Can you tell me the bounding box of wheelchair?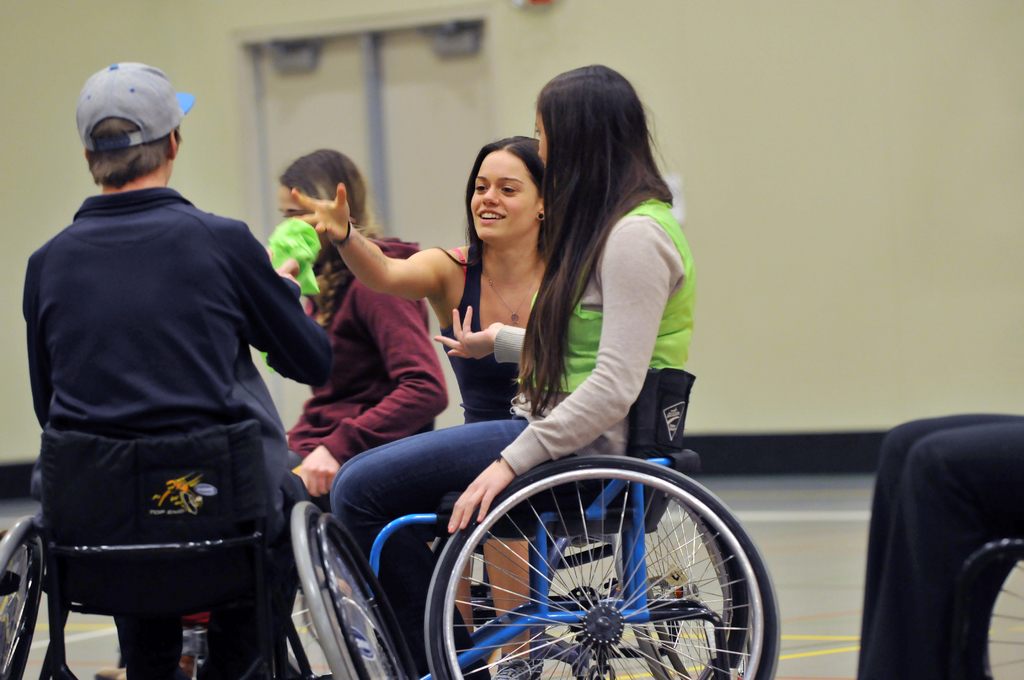
[369,364,781,679].
